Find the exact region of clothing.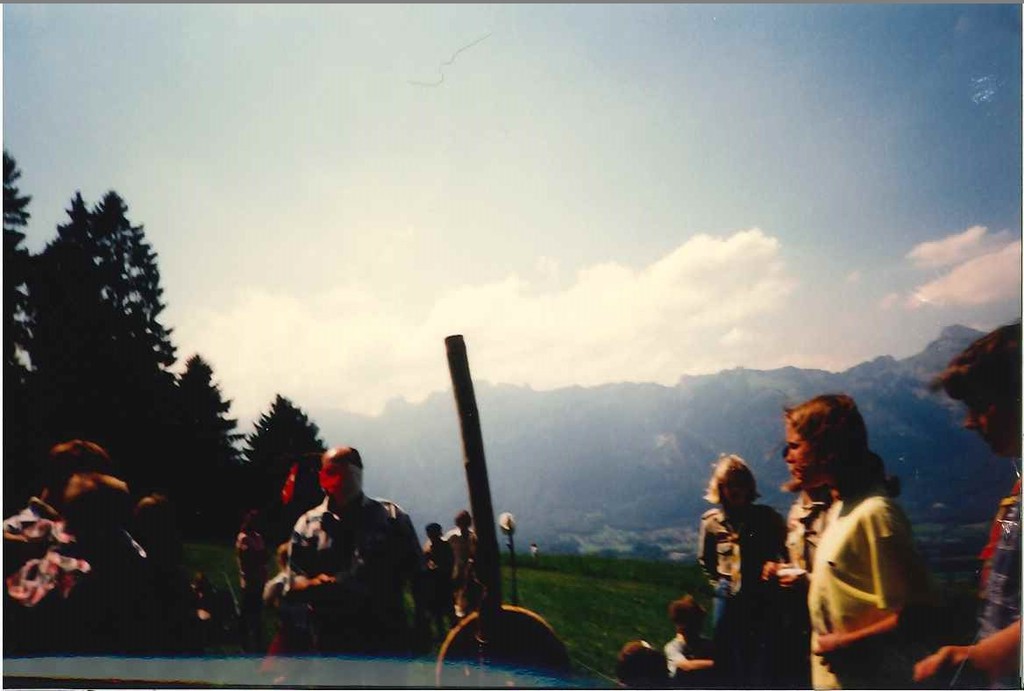
Exact region: (56,462,129,646).
